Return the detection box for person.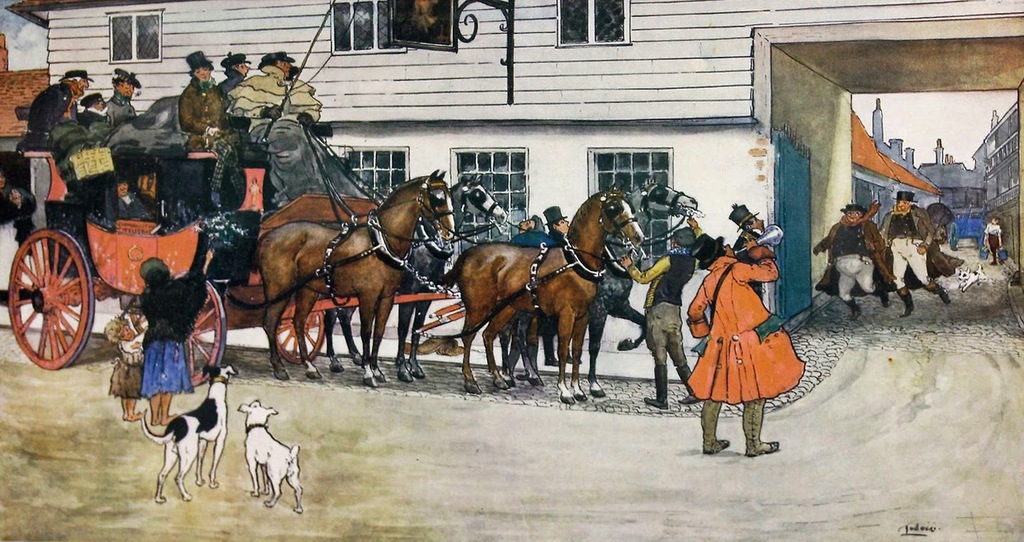
77:89:127:142.
